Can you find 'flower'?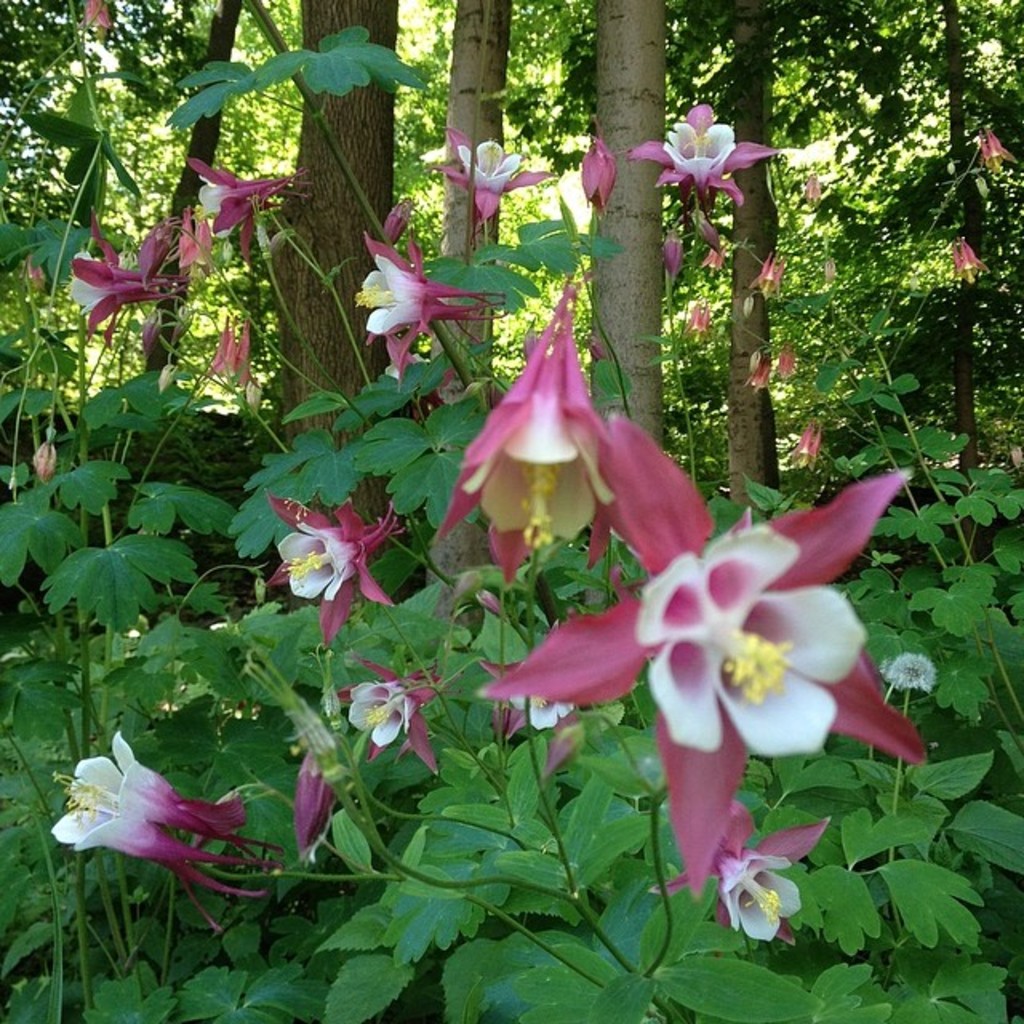
Yes, bounding box: (195,165,304,254).
